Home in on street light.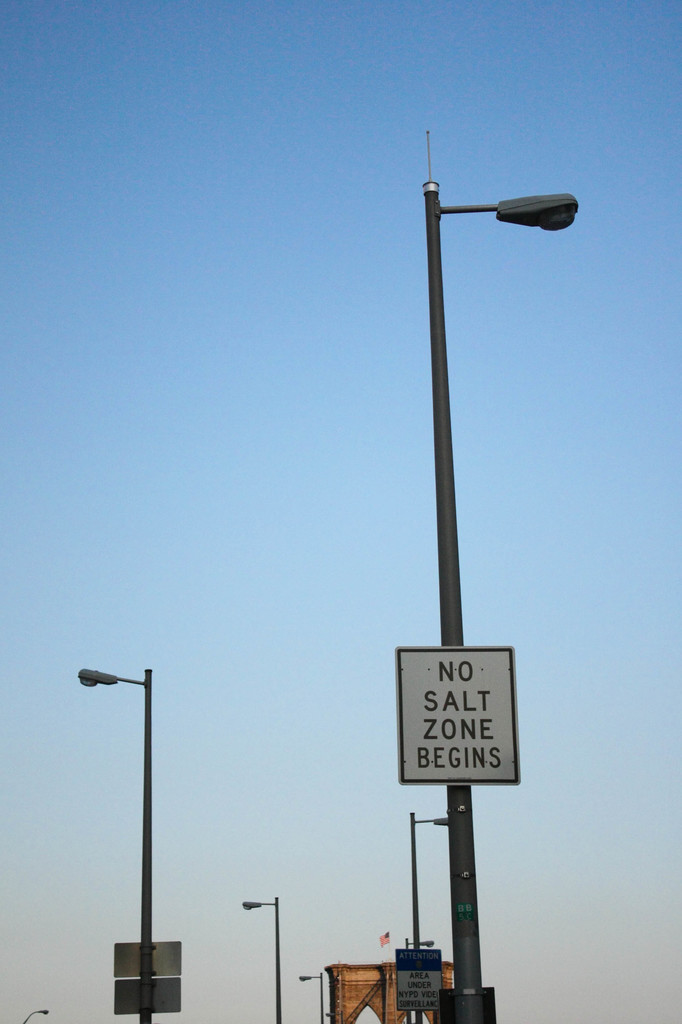
Homed in at BBox(232, 888, 288, 1023).
